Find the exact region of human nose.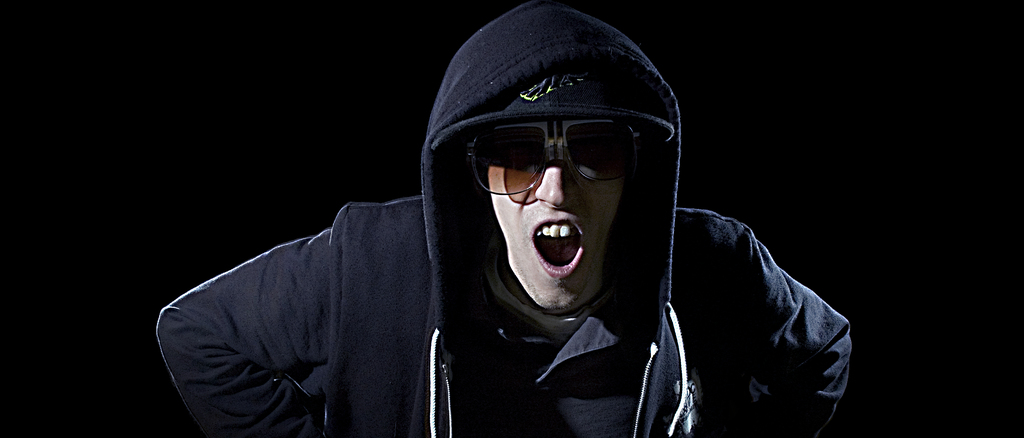
Exact region: (left=535, top=152, right=582, bottom=208).
